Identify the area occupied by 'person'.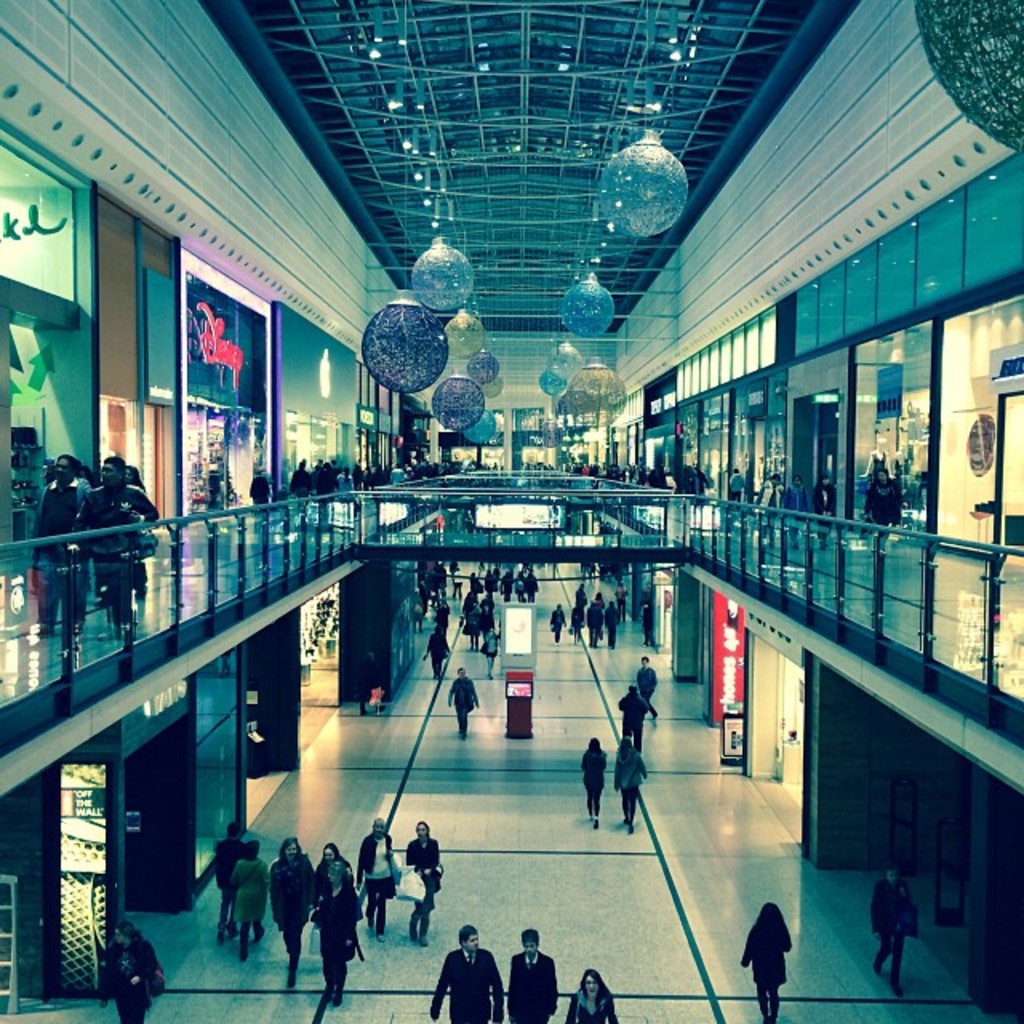
Area: Rect(637, 656, 659, 718).
